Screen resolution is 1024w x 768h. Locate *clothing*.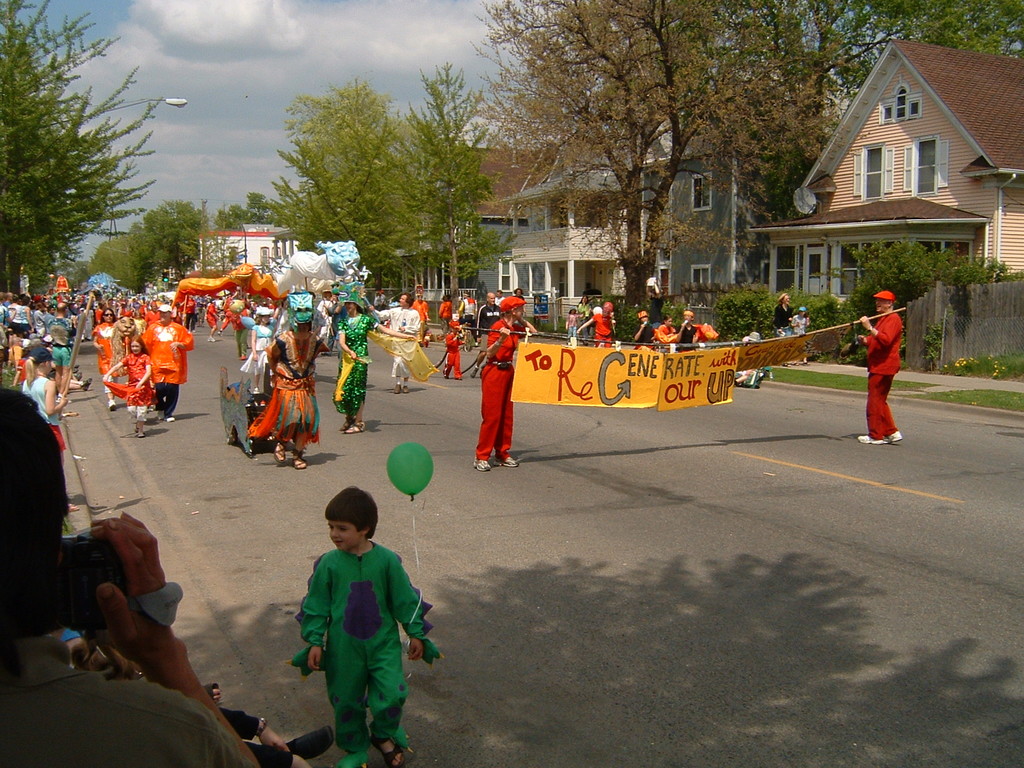
locate(104, 352, 150, 420).
